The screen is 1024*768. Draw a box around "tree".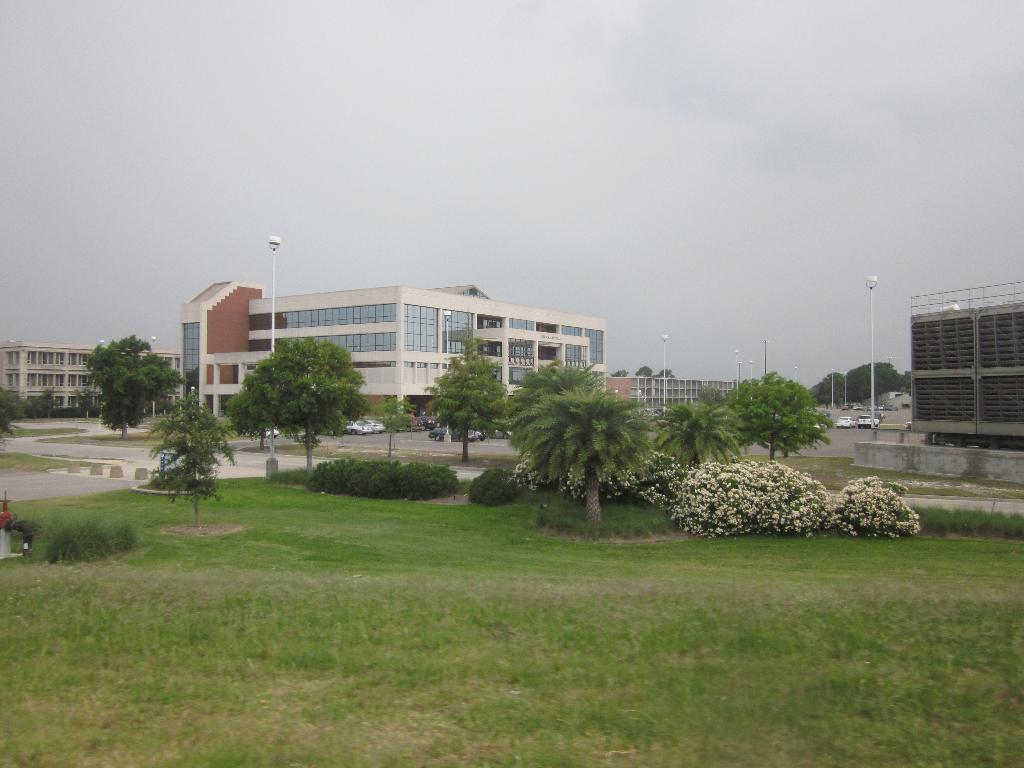
<box>367,396,415,458</box>.
